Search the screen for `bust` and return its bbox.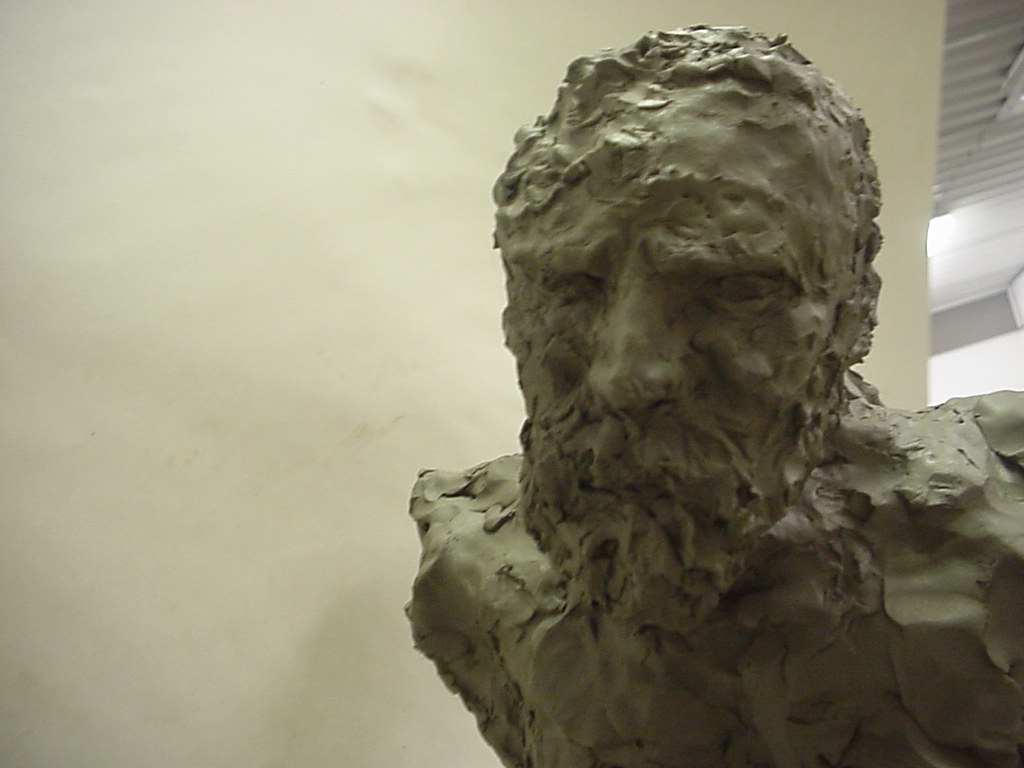
Found: 401/20/1023/767.
